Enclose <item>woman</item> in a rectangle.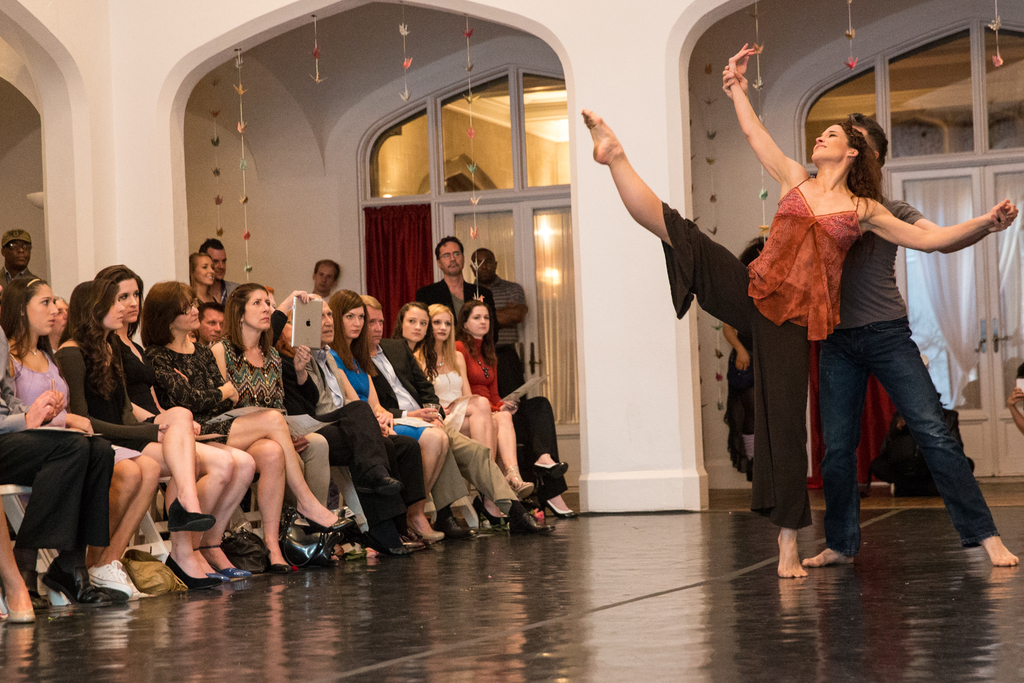
locate(580, 45, 1020, 579).
